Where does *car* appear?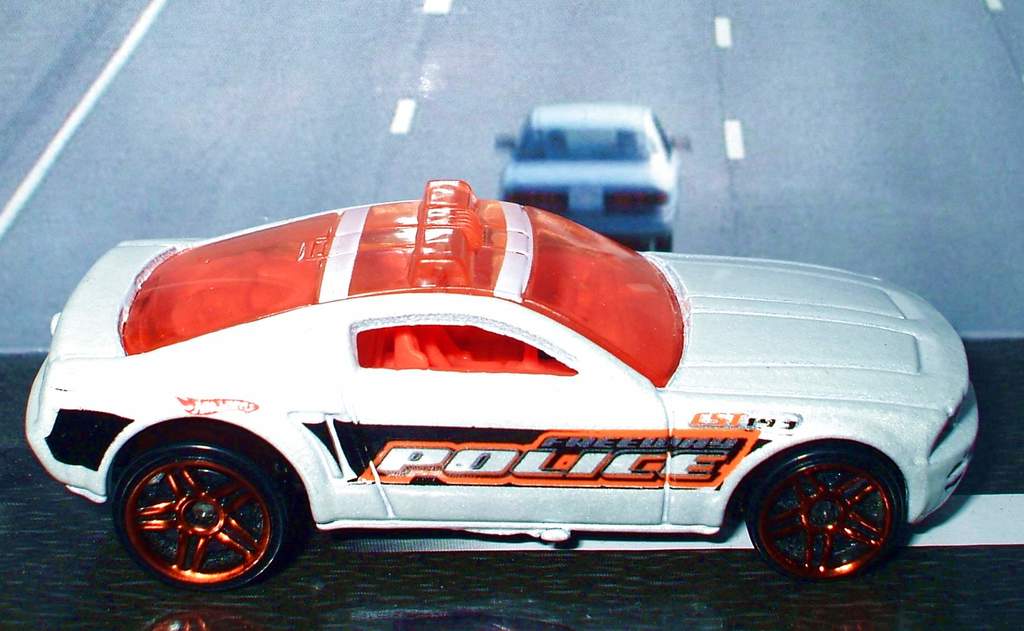
Appears at pyautogui.locateOnScreen(45, 179, 985, 605).
